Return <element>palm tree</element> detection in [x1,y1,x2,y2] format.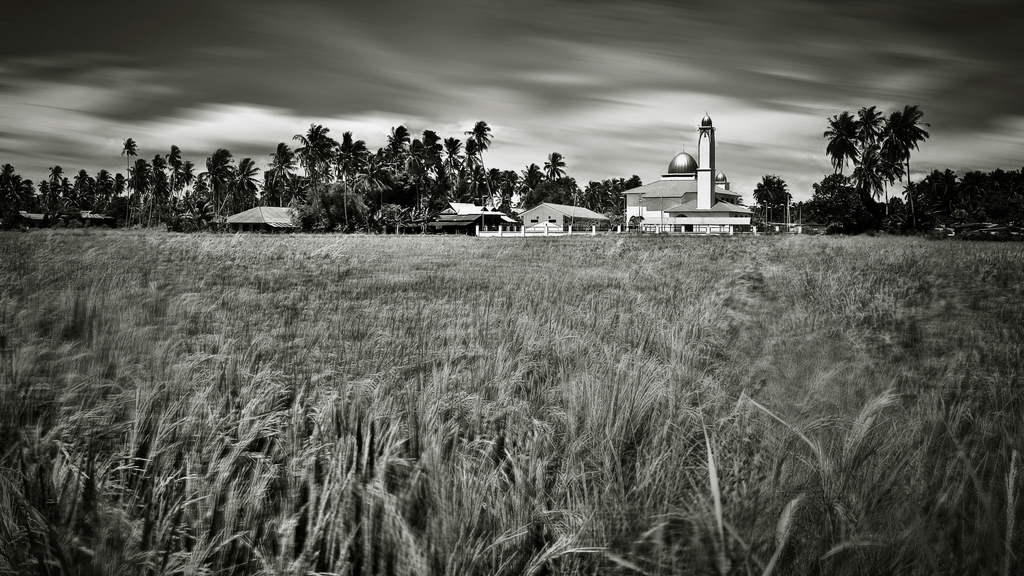
[215,151,246,204].
